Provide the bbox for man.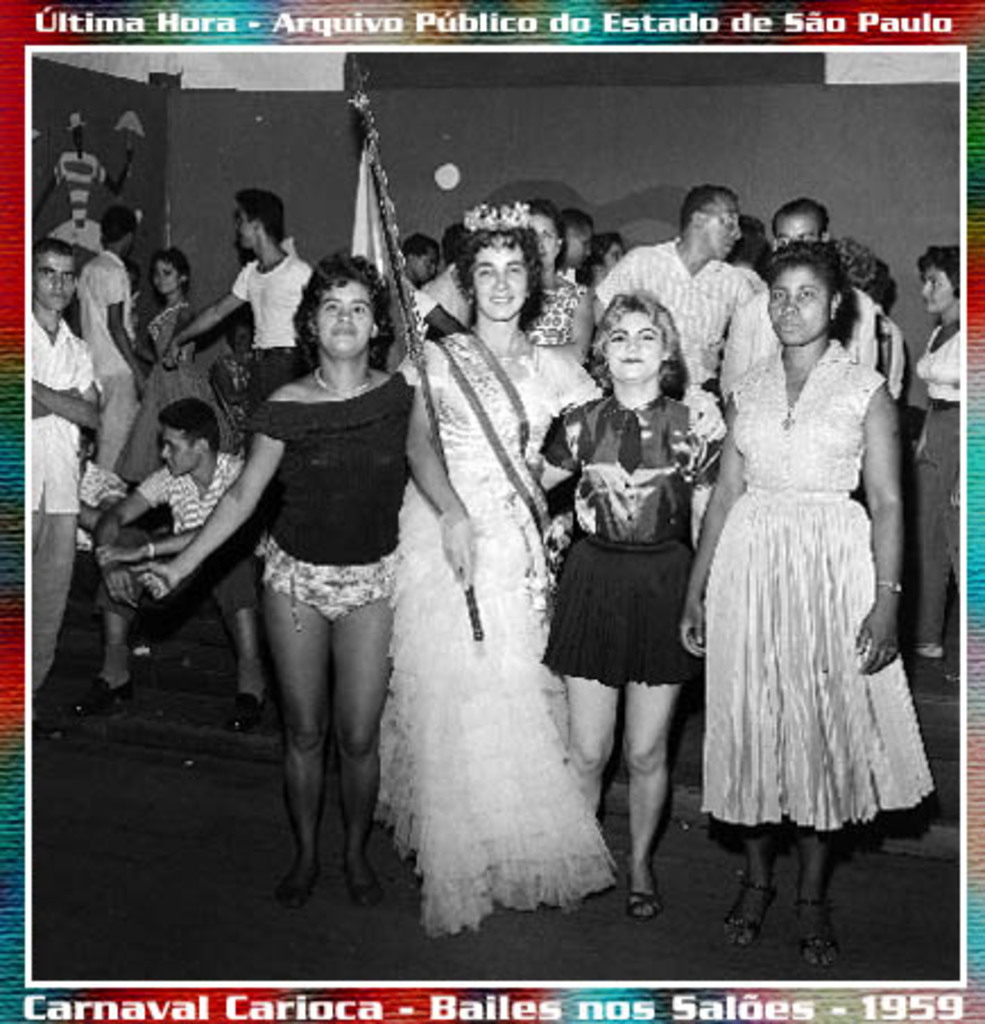
(left=84, top=204, right=147, bottom=469).
